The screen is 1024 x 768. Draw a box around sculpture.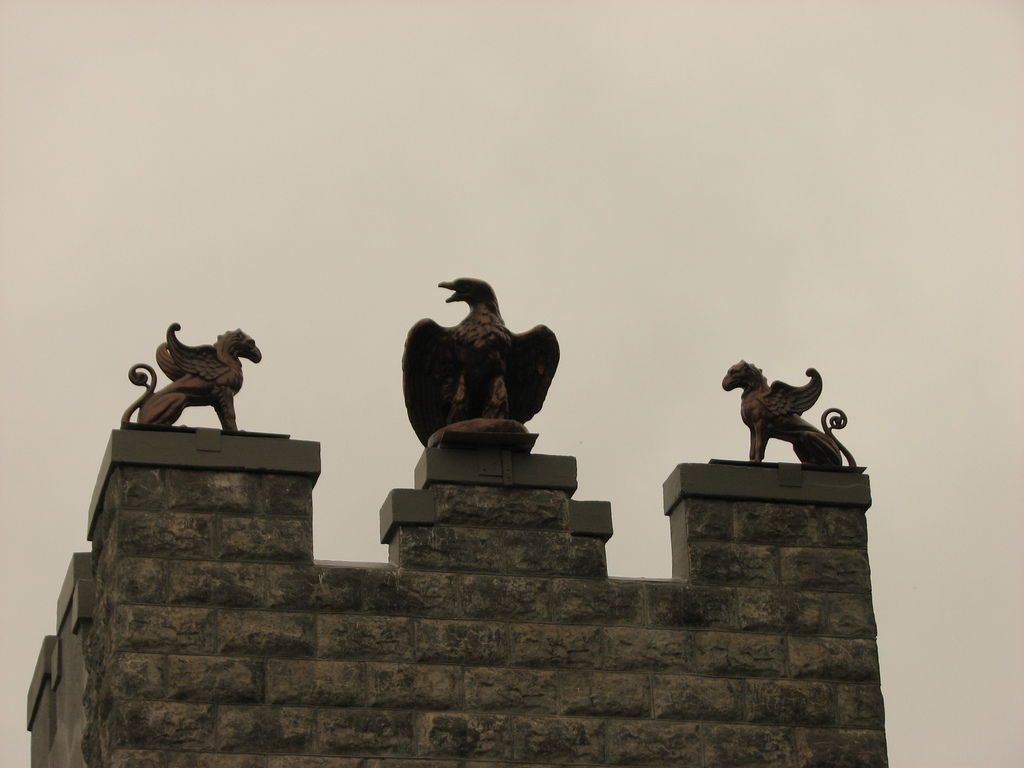
crop(401, 280, 568, 450).
